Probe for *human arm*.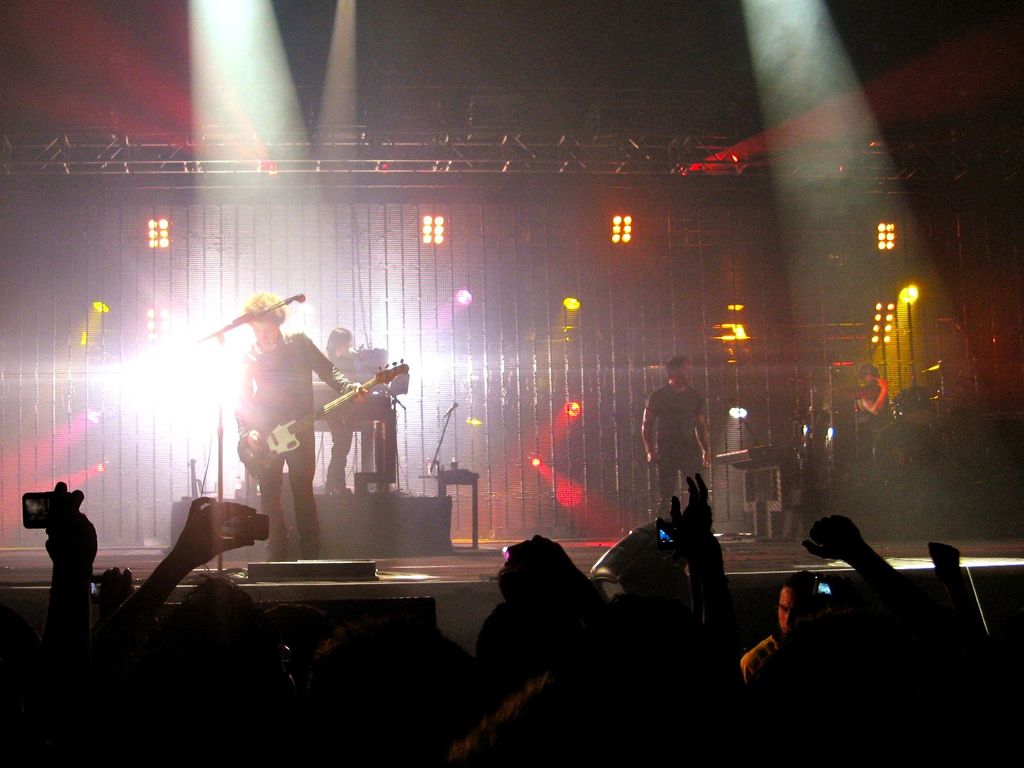
Probe result: Rect(642, 396, 658, 463).
